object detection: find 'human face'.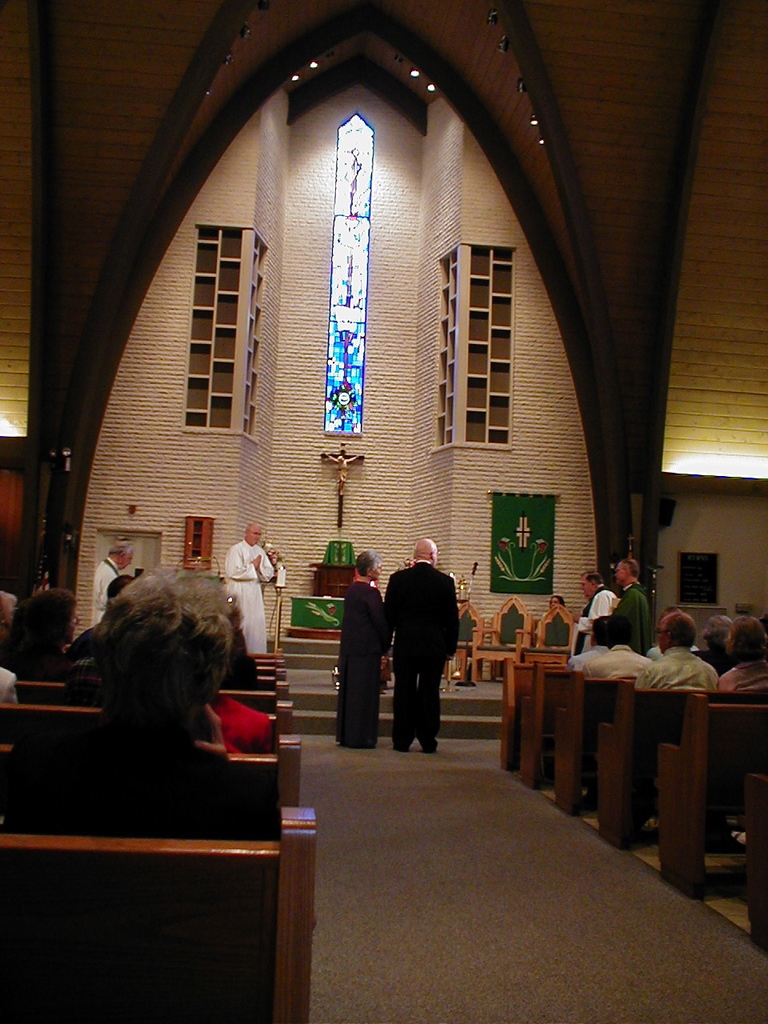
locate(658, 620, 671, 655).
